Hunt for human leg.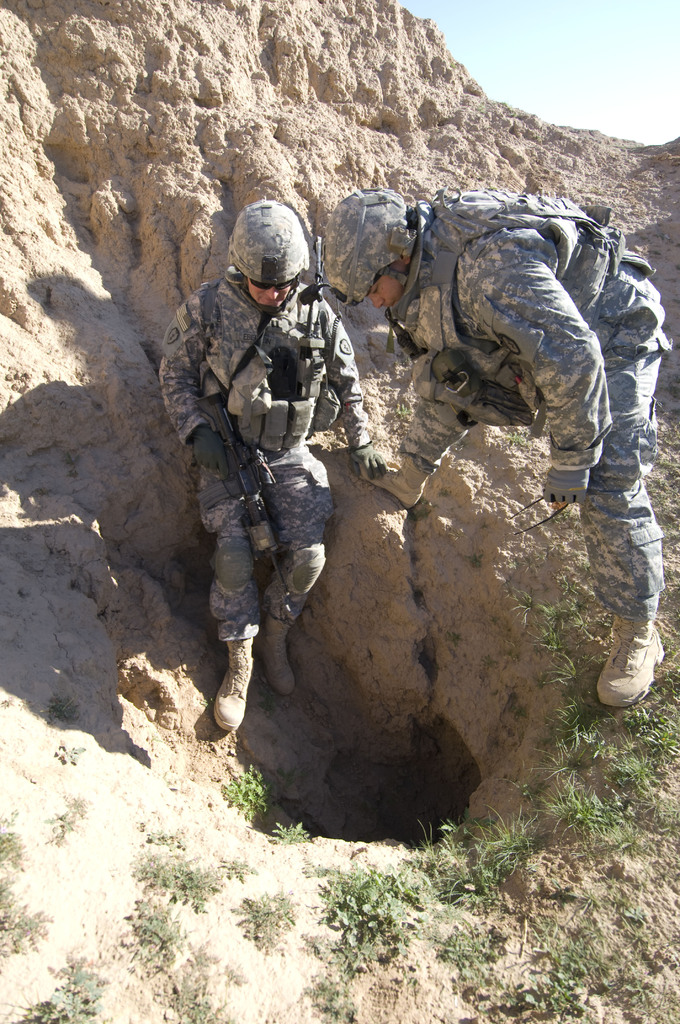
Hunted down at x1=190, y1=447, x2=261, y2=734.
